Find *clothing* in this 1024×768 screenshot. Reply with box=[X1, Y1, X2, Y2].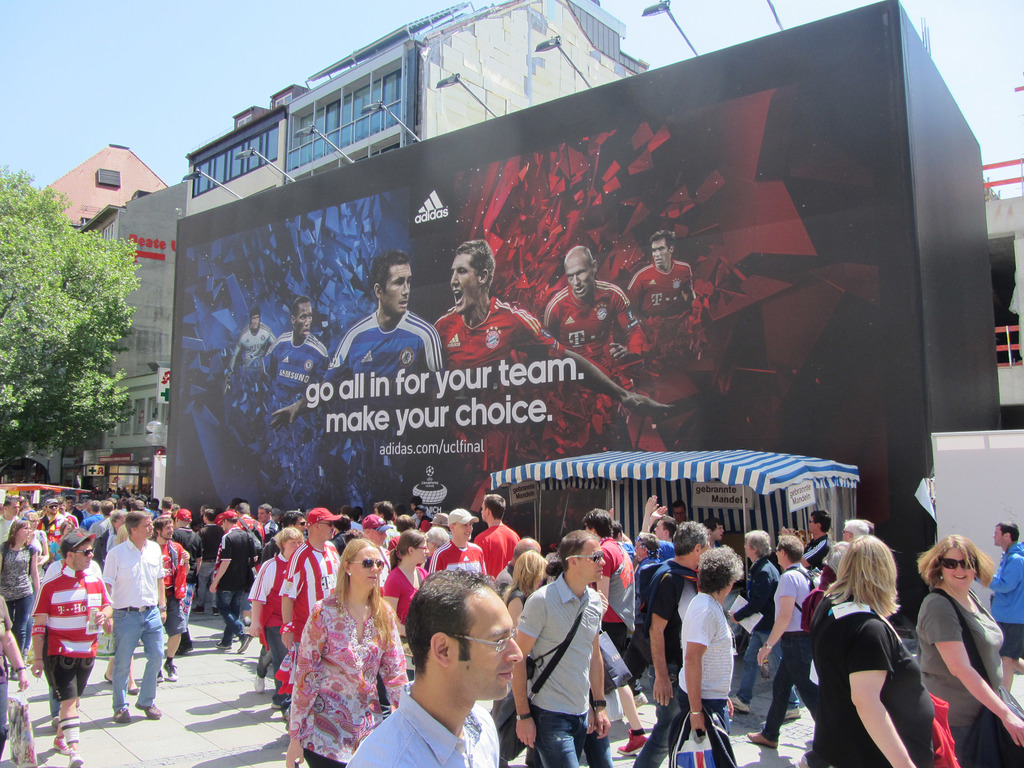
box=[347, 676, 507, 767].
